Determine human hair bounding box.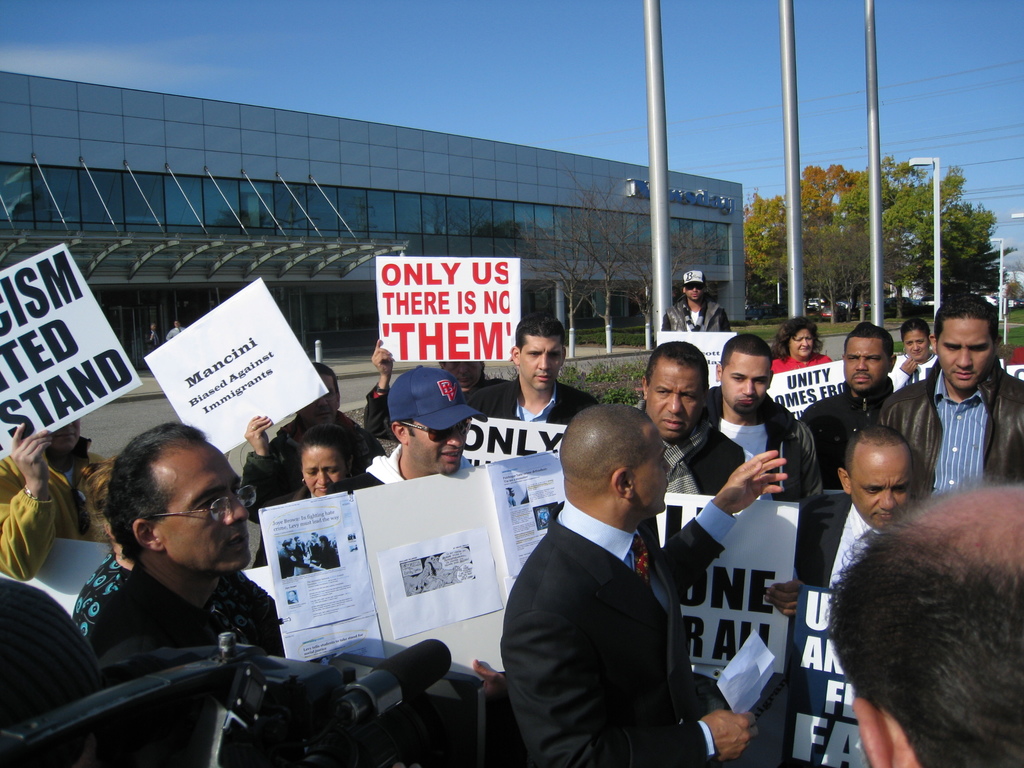
Determined: 645, 341, 714, 390.
